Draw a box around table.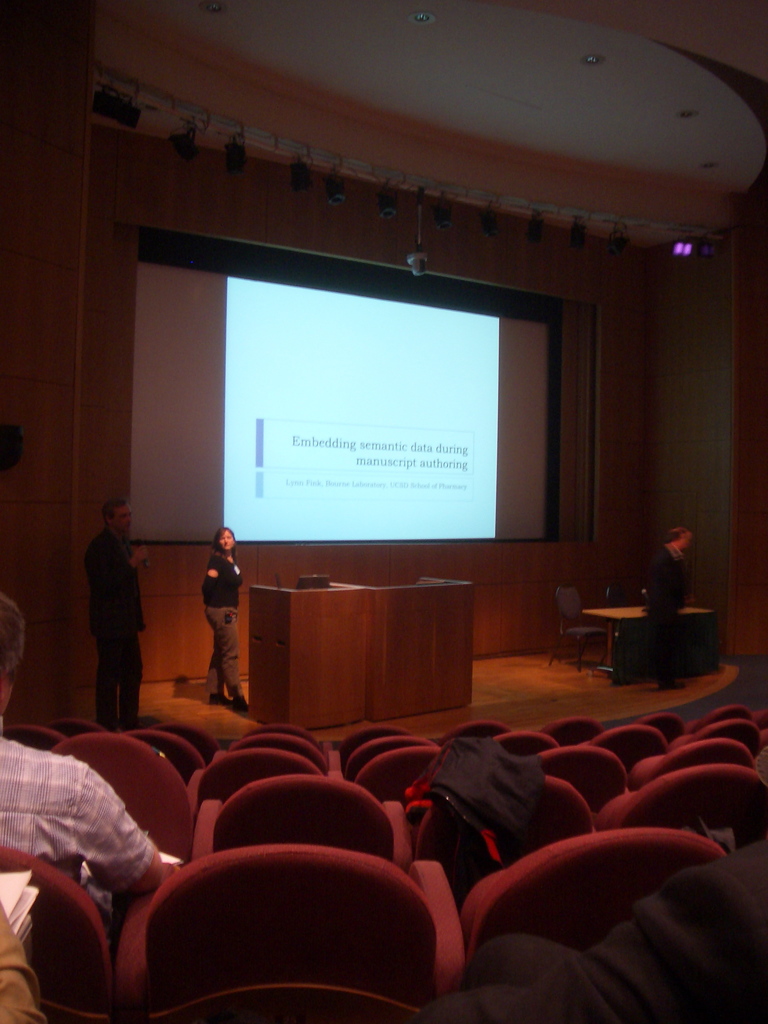
detection(247, 567, 479, 735).
